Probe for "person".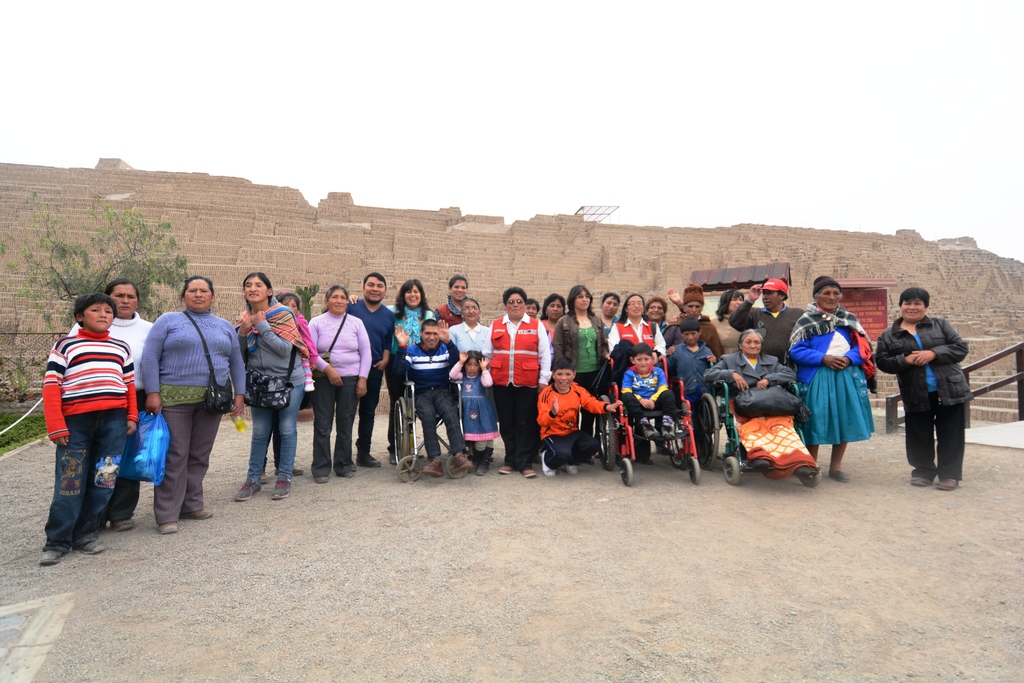
Probe result: detection(643, 293, 677, 342).
